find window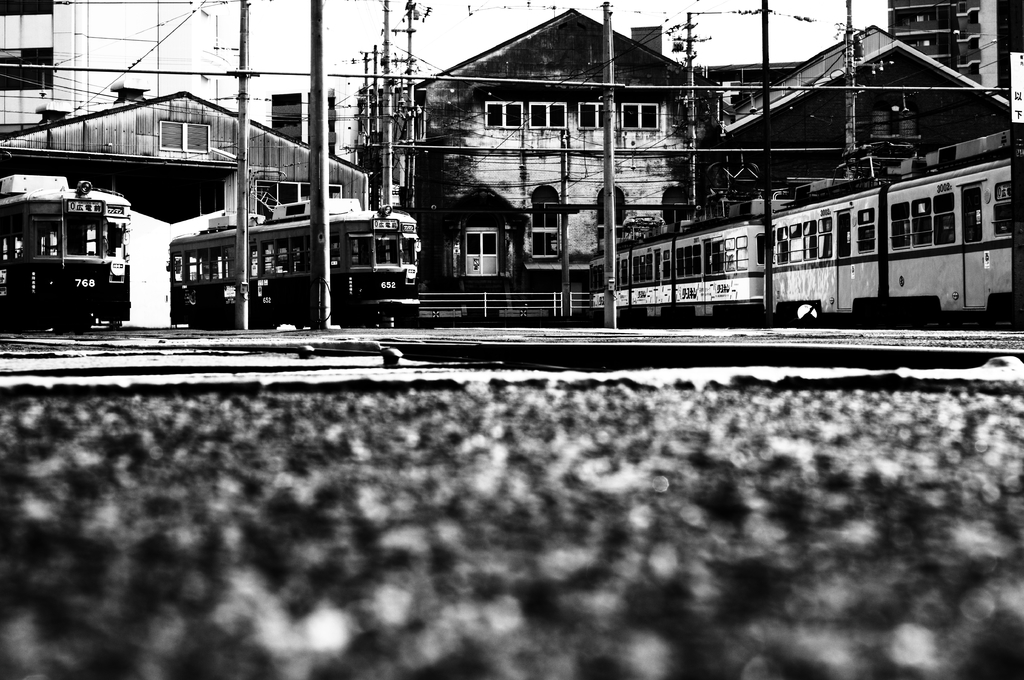
Rect(912, 198, 933, 248)
